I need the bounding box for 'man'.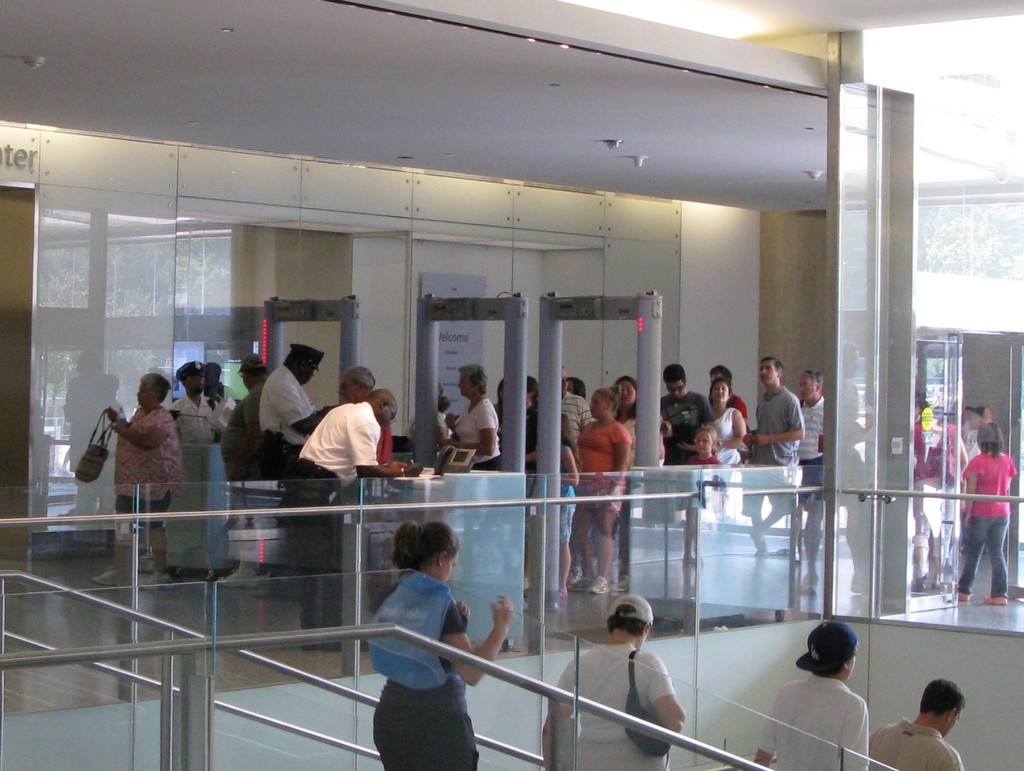
Here it is: pyautogui.locateOnScreen(262, 340, 323, 477).
